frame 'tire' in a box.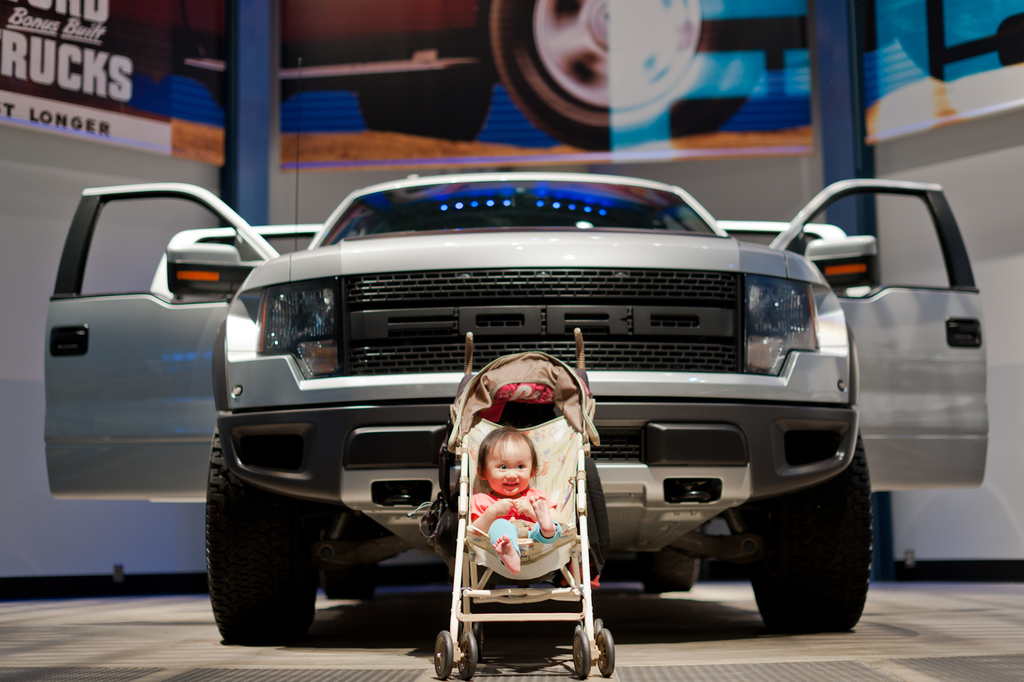
box=[479, 0, 764, 151].
